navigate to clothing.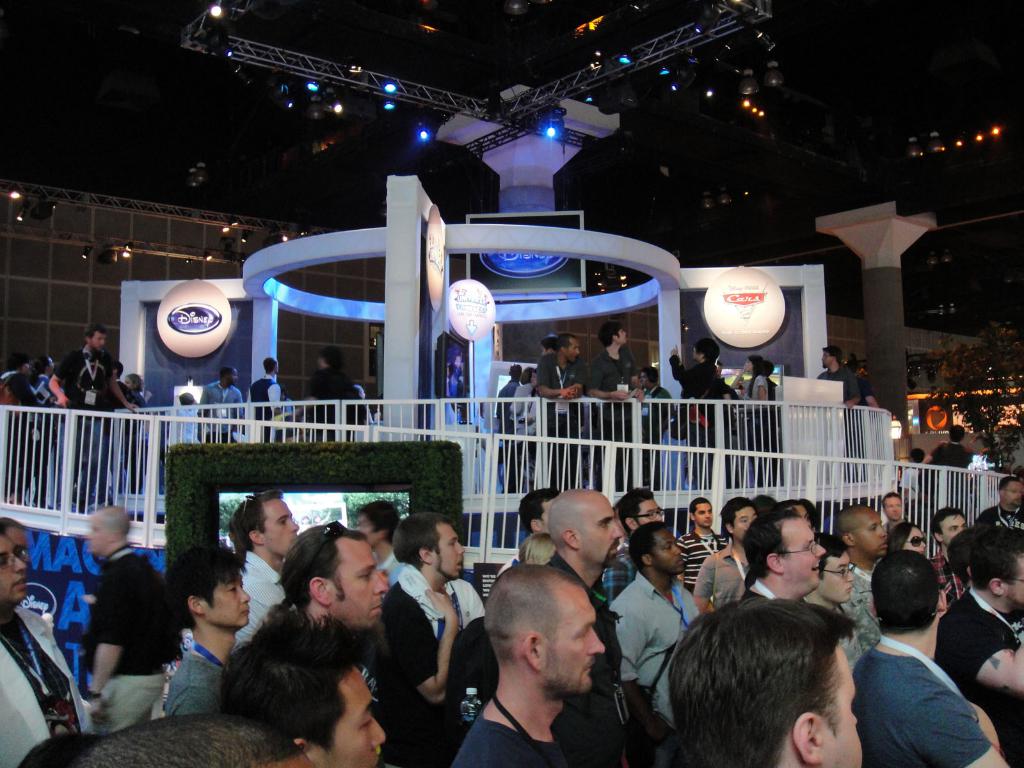
Navigation target: 171,640,221,709.
